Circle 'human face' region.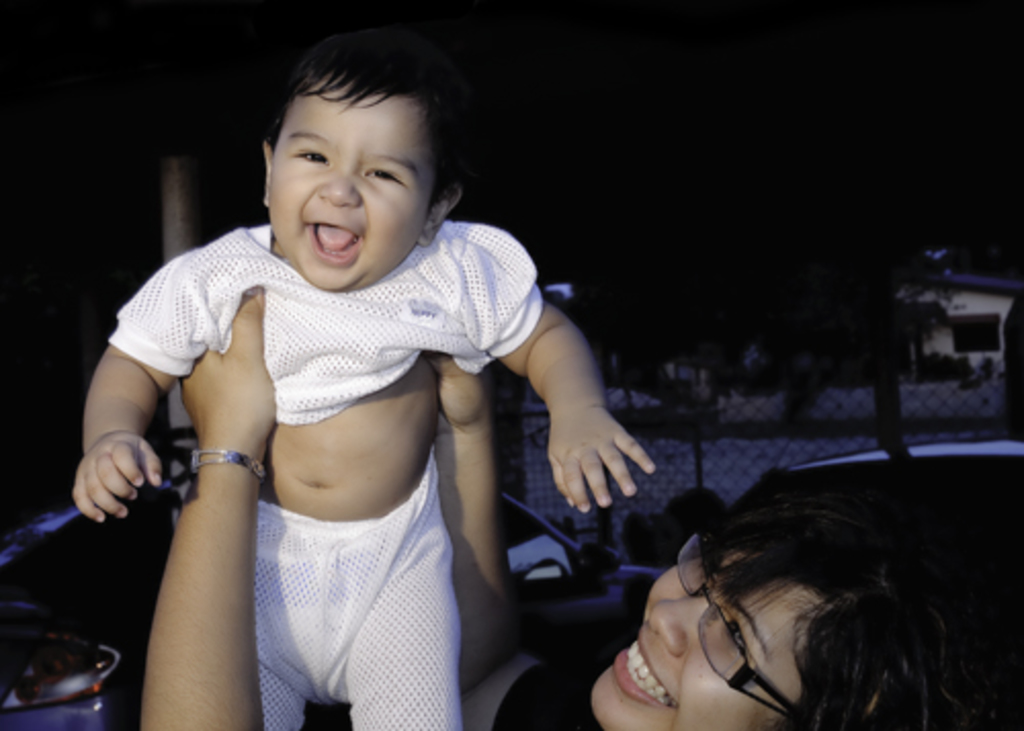
Region: 592:557:831:729.
